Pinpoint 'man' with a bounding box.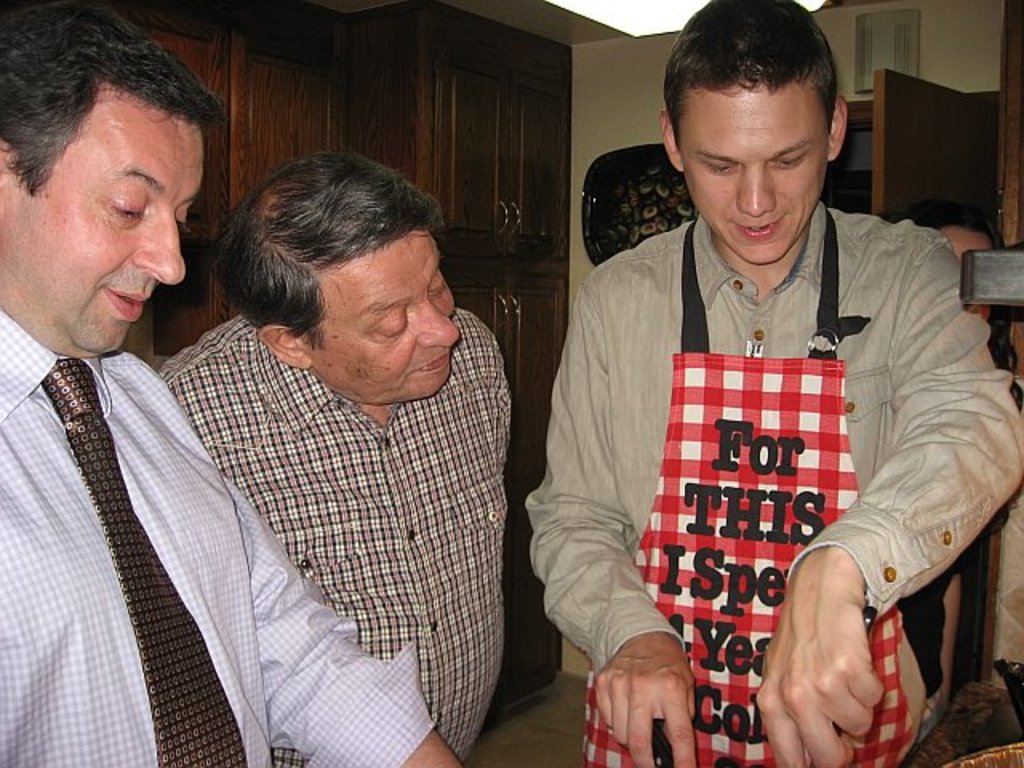
BBox(0, 6, 467, 766).
